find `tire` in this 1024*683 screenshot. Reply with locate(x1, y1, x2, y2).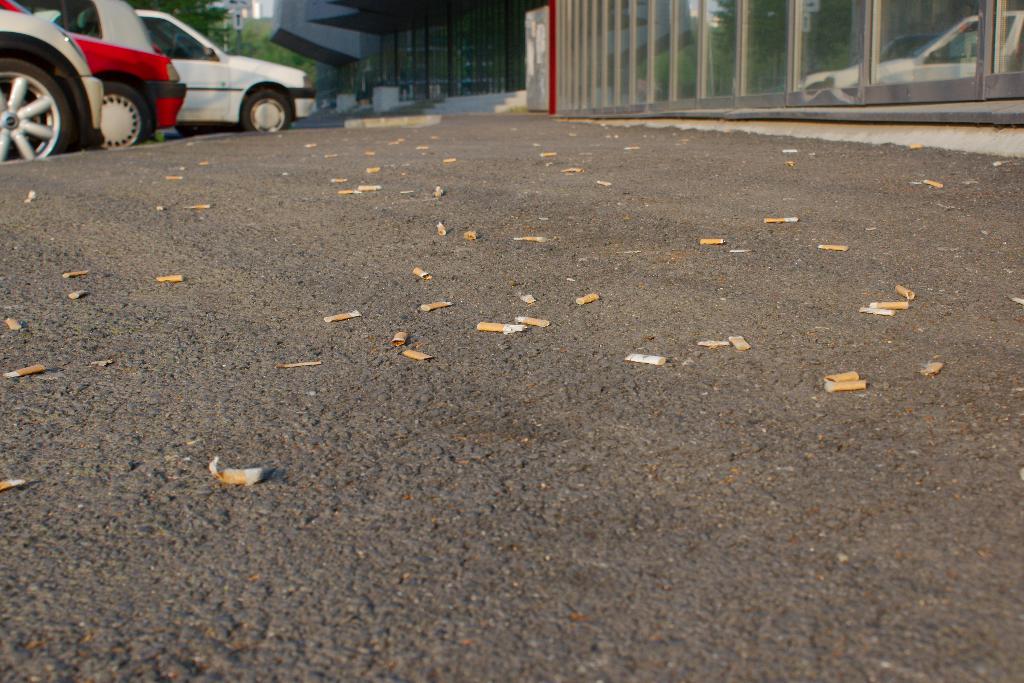
locate(175, 123, 212, 134).
